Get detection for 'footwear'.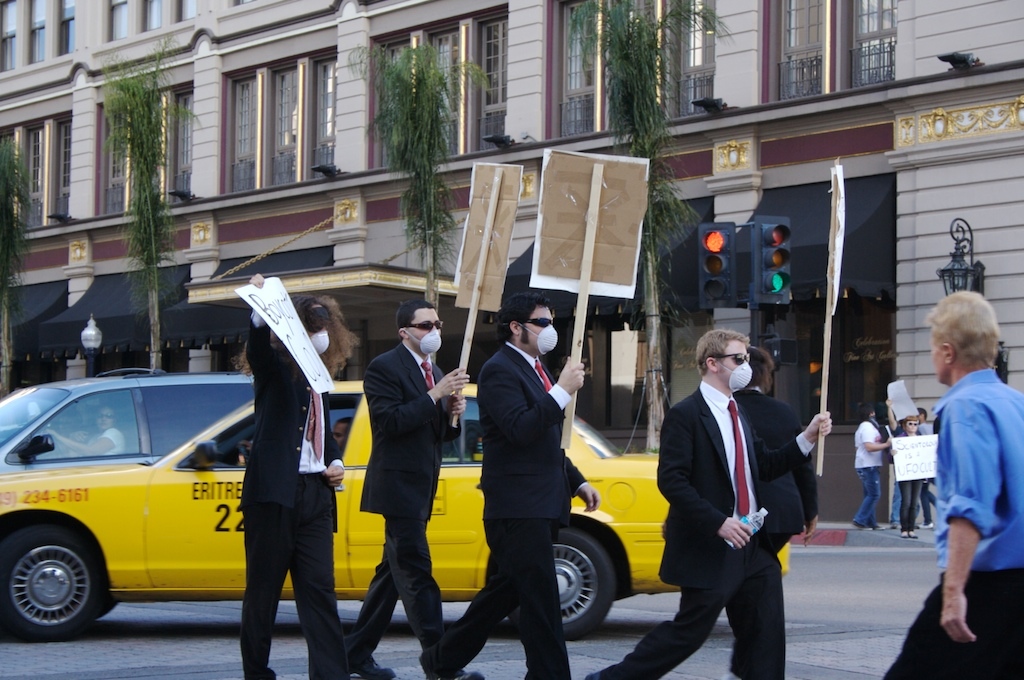
Detection: detection(850, 517, 864, 528).
